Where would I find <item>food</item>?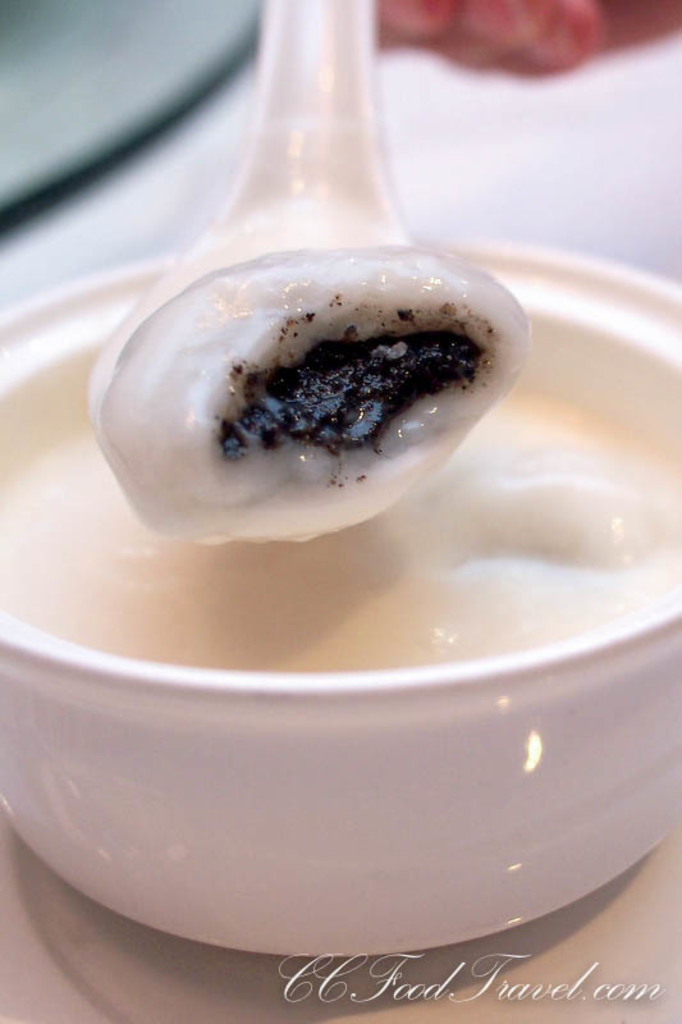
At bbox(0, 242, 681, 667).
